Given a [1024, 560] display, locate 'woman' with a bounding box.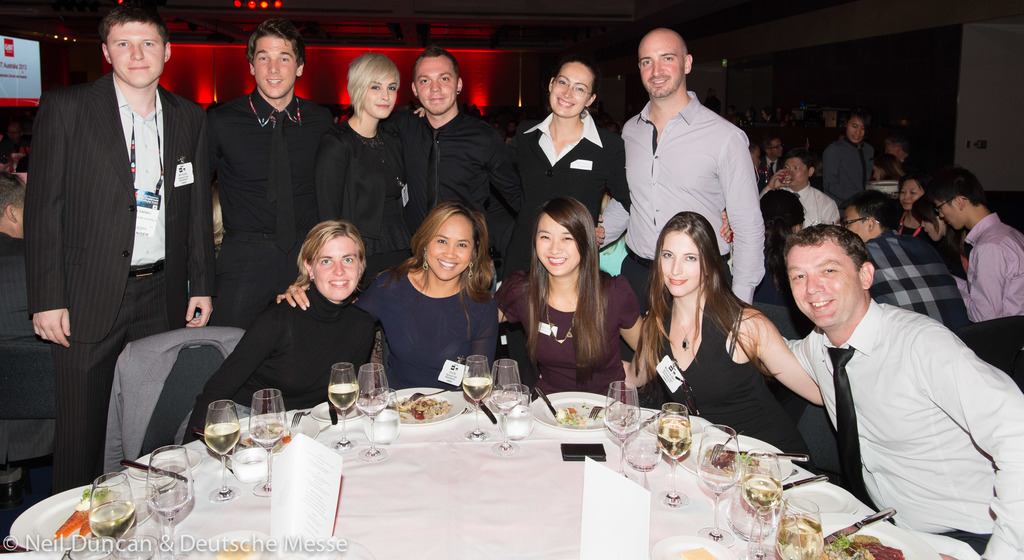
Located: pyautogui.locateOnScreen(185, 219, 379, 442).
